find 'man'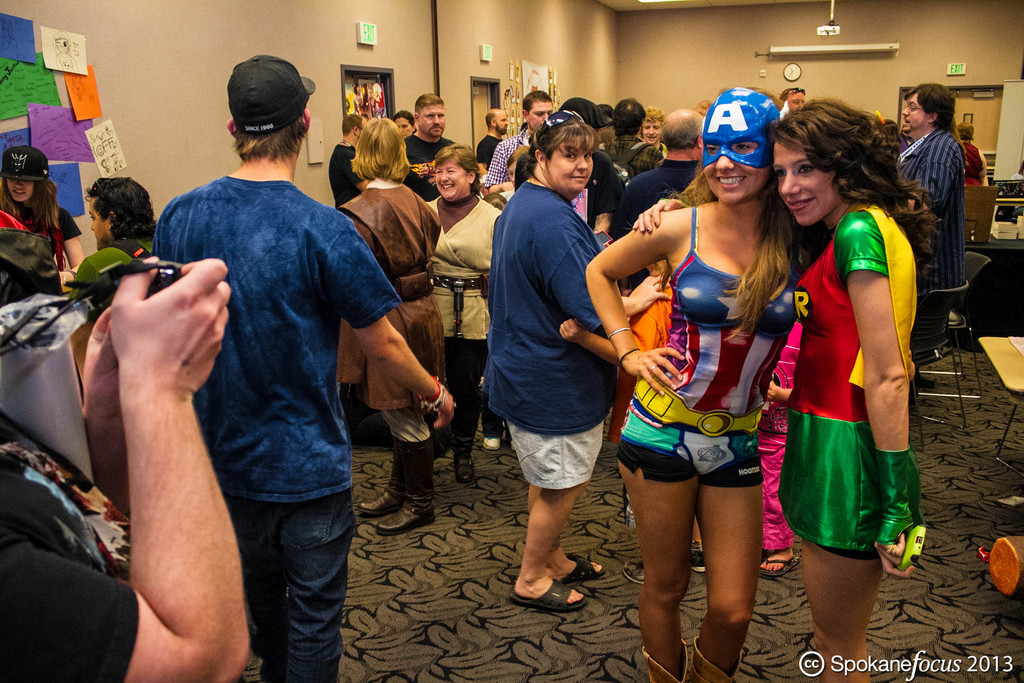
<box>69,177,165,289</box>
